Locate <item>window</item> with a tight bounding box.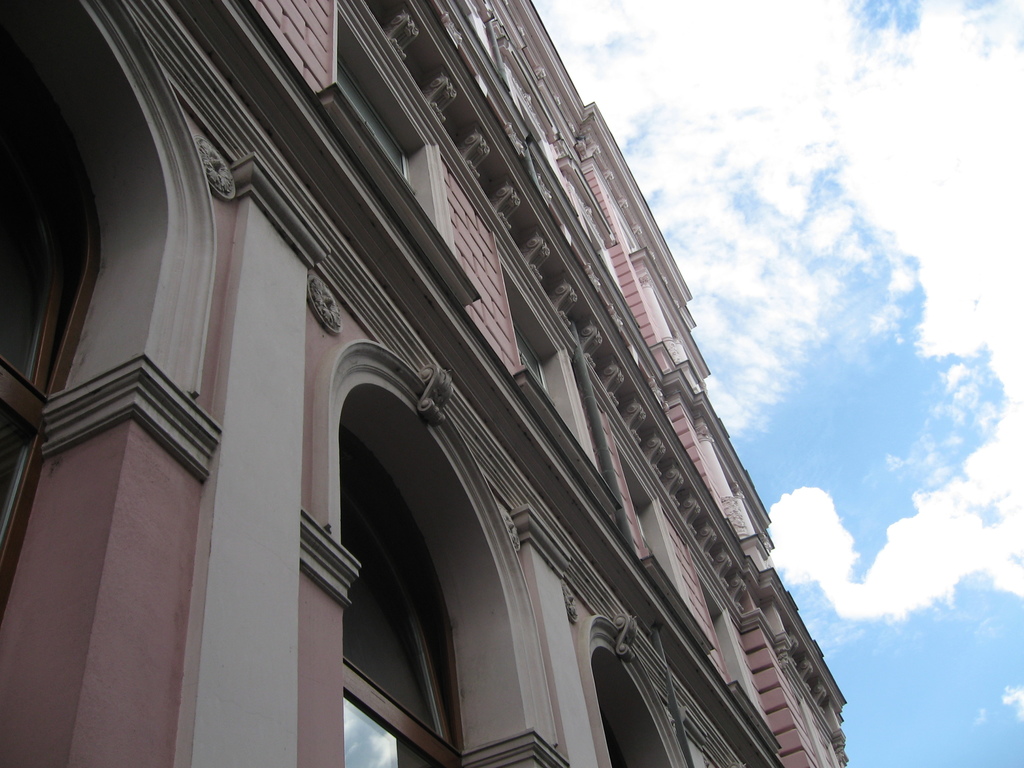
rect(700, 567, 758, 706).
